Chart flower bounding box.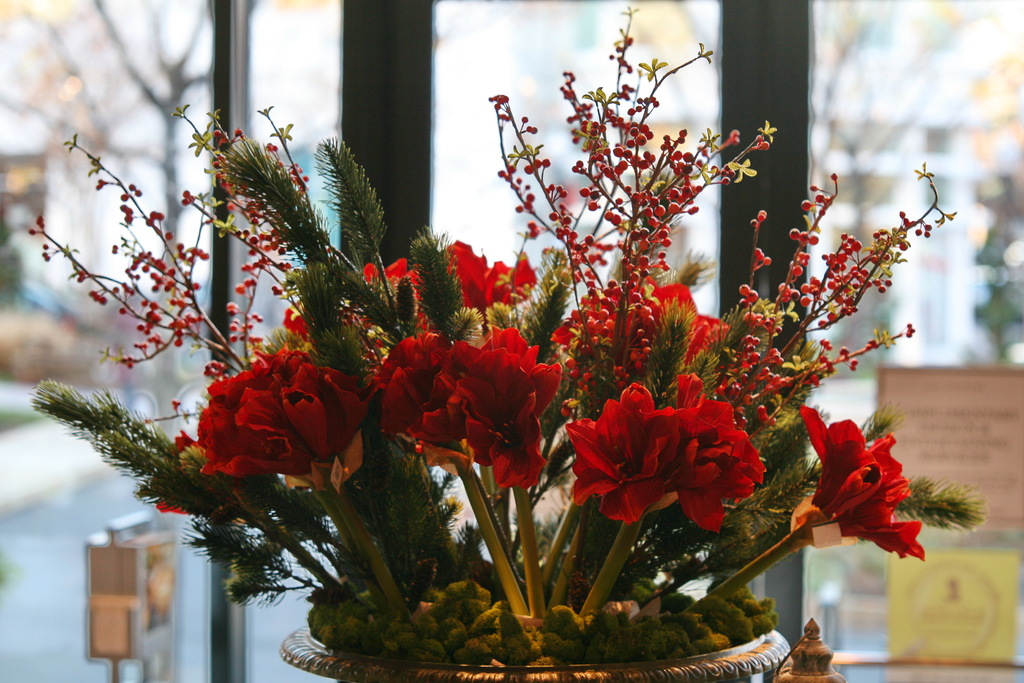
Charted: rect(444, 324, 570, 488).
